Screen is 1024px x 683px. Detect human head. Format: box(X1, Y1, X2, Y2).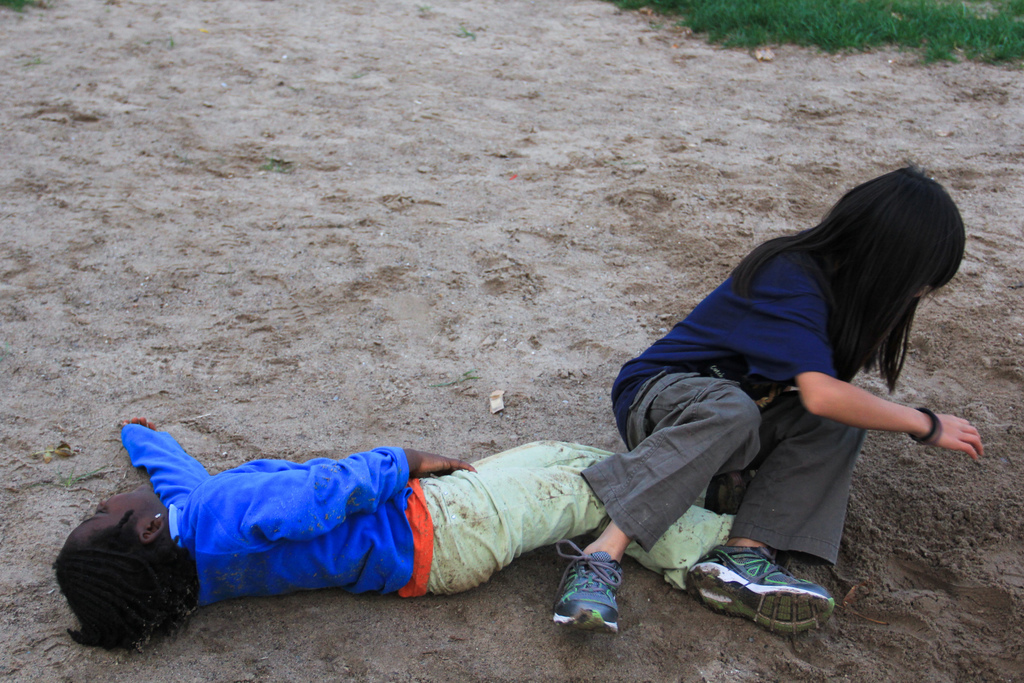
box(821, 165, 966, 328).
